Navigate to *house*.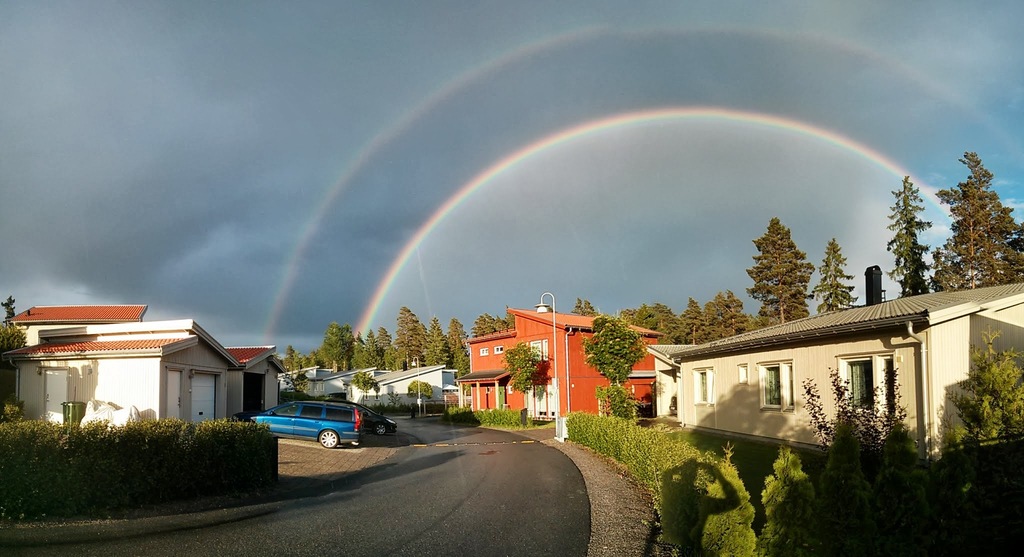
Navigation target: x1=268, y1=364, x2=334, y2=387.
